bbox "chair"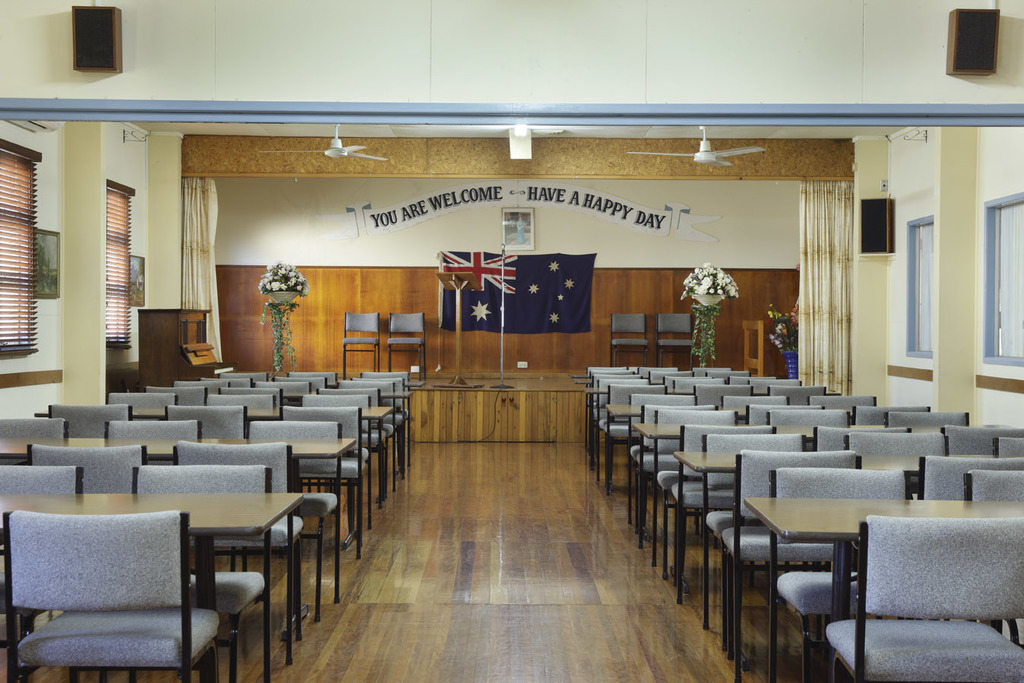
(0, 465, 84, 682)
